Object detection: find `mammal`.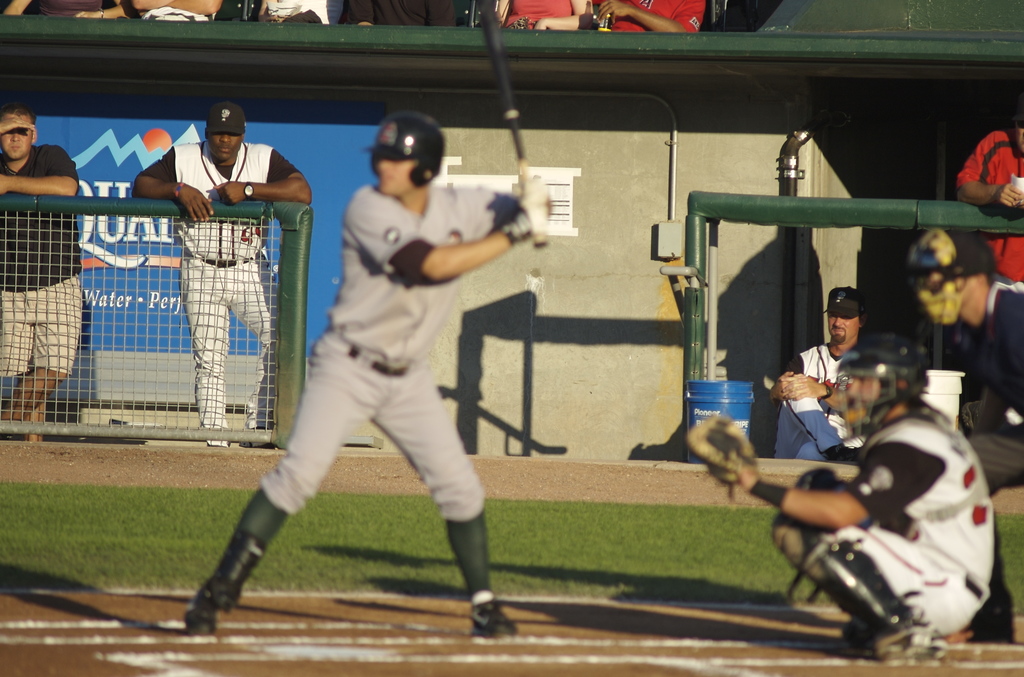
774,286,897,479.
